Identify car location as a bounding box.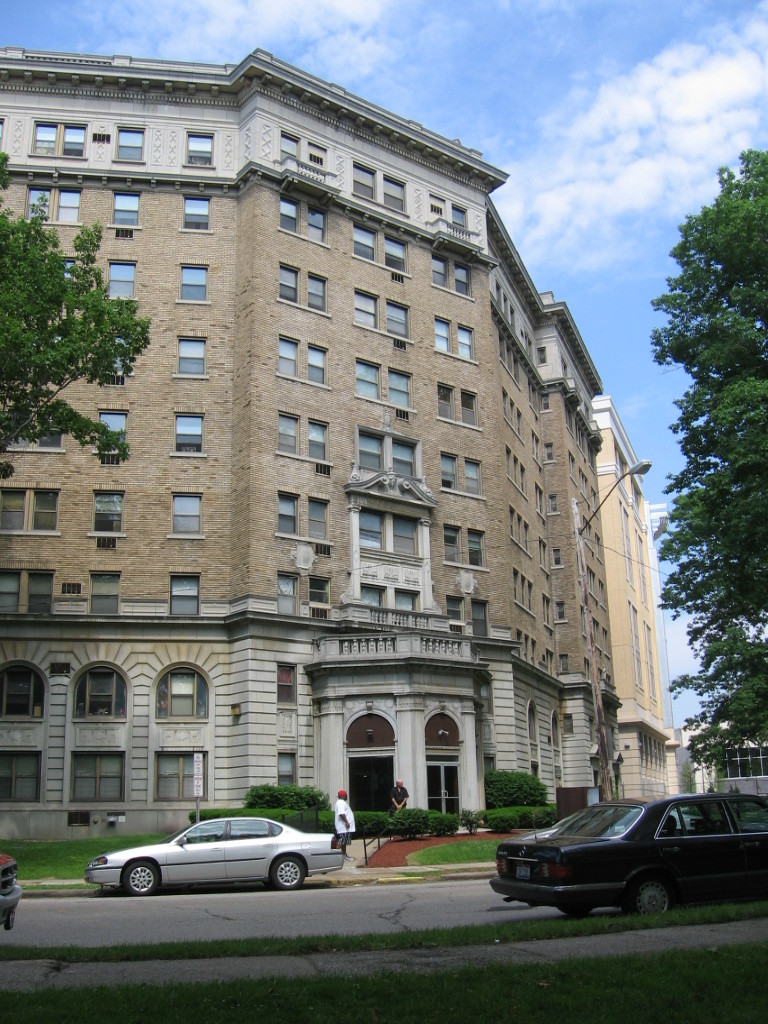
left=90, top=818, right=352, bottom=894.
